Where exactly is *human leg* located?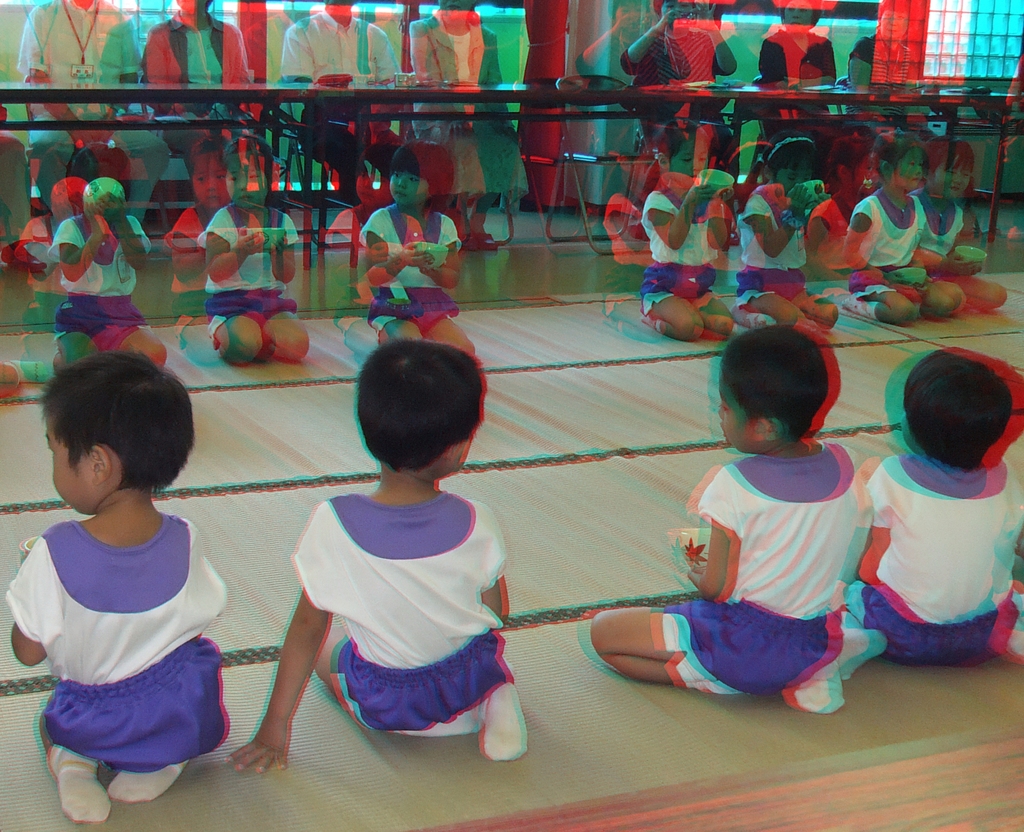
Its bounding box is box(423, 314, 477, 362).
